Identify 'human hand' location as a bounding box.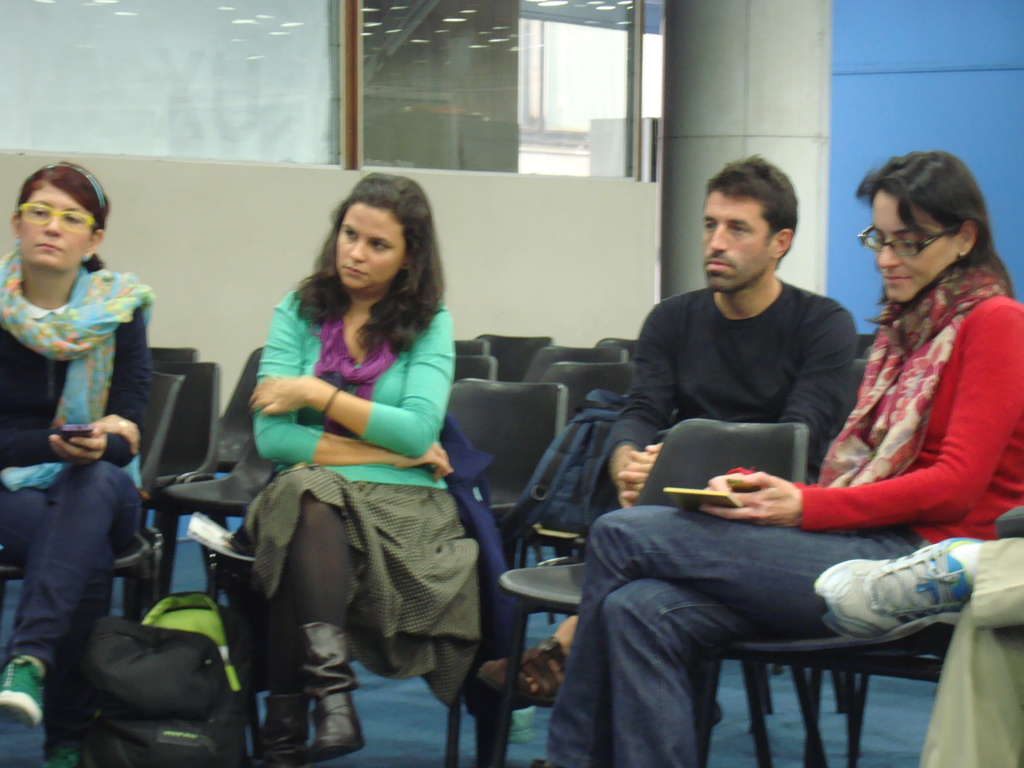
<bbox>703, 472, 731, 497</bbox>.
